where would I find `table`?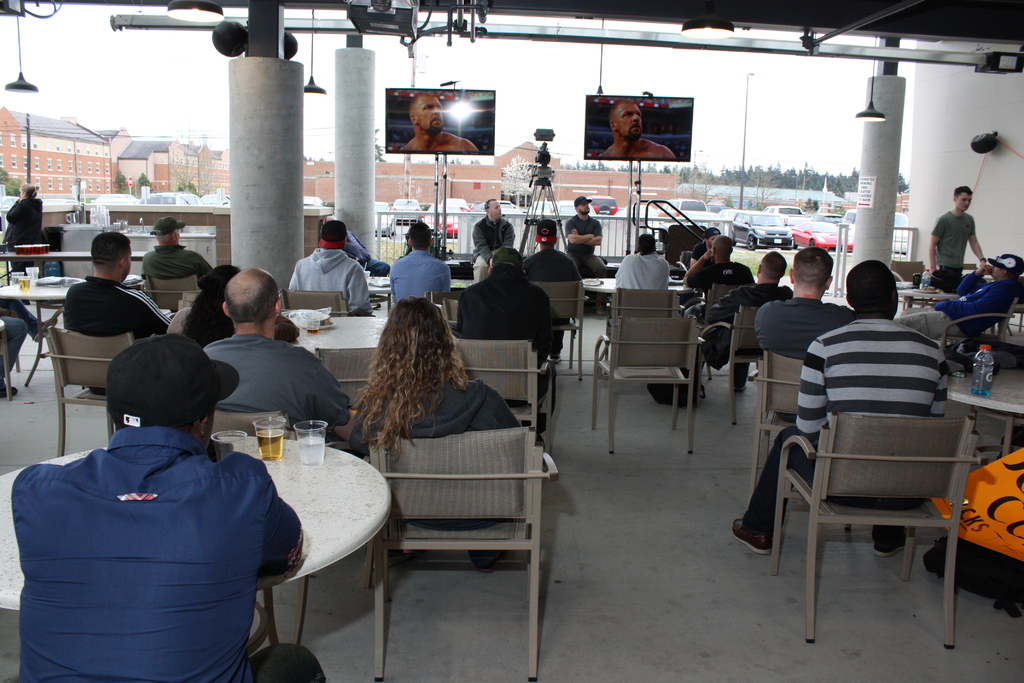
At {"left": 0, "top": 277, "right": 83, "bottom": 384}.
